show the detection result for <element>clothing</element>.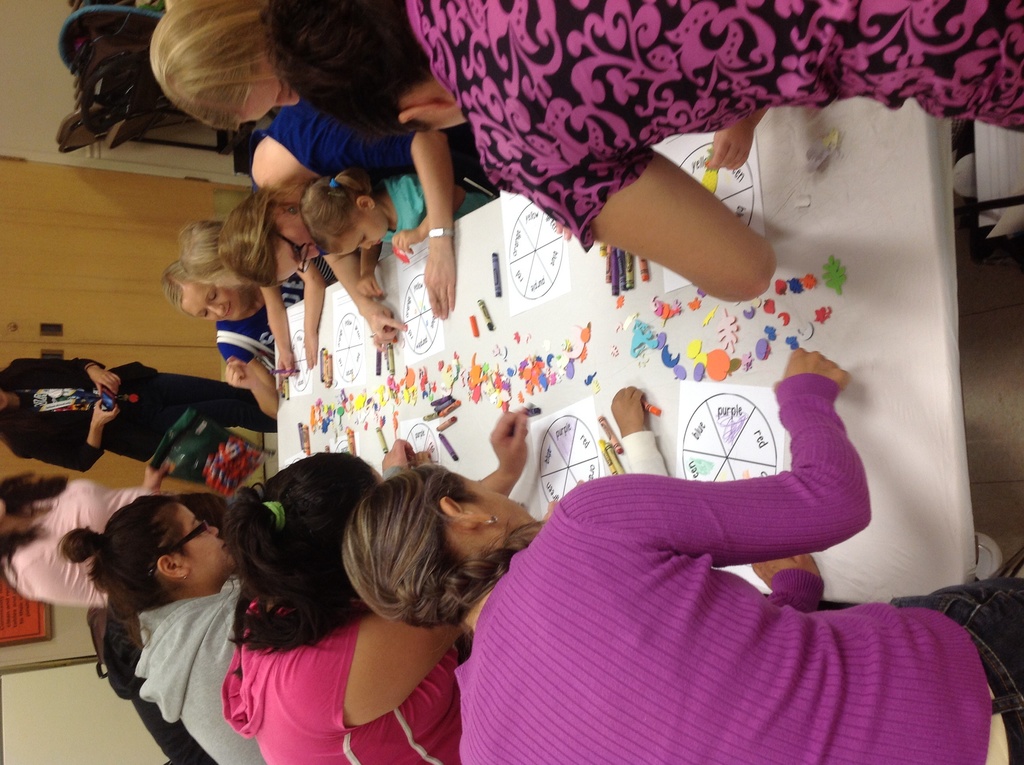
x1=460 y1=376 x2=1023 y2=764.
